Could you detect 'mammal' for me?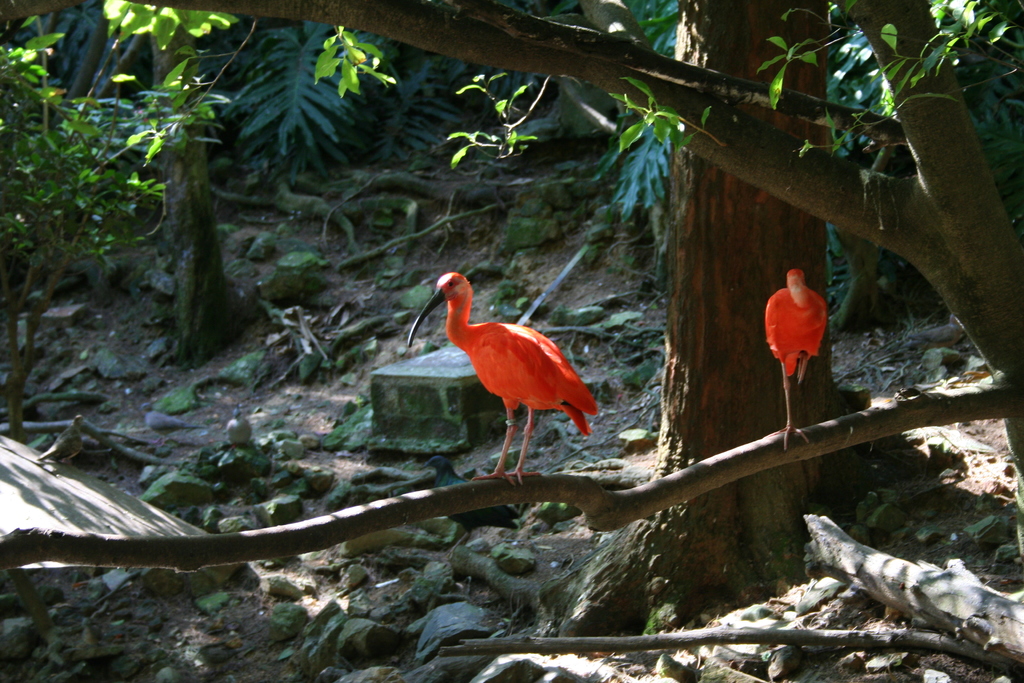
Detection result: x1=399, y1=259, x2=609, y2=492.
